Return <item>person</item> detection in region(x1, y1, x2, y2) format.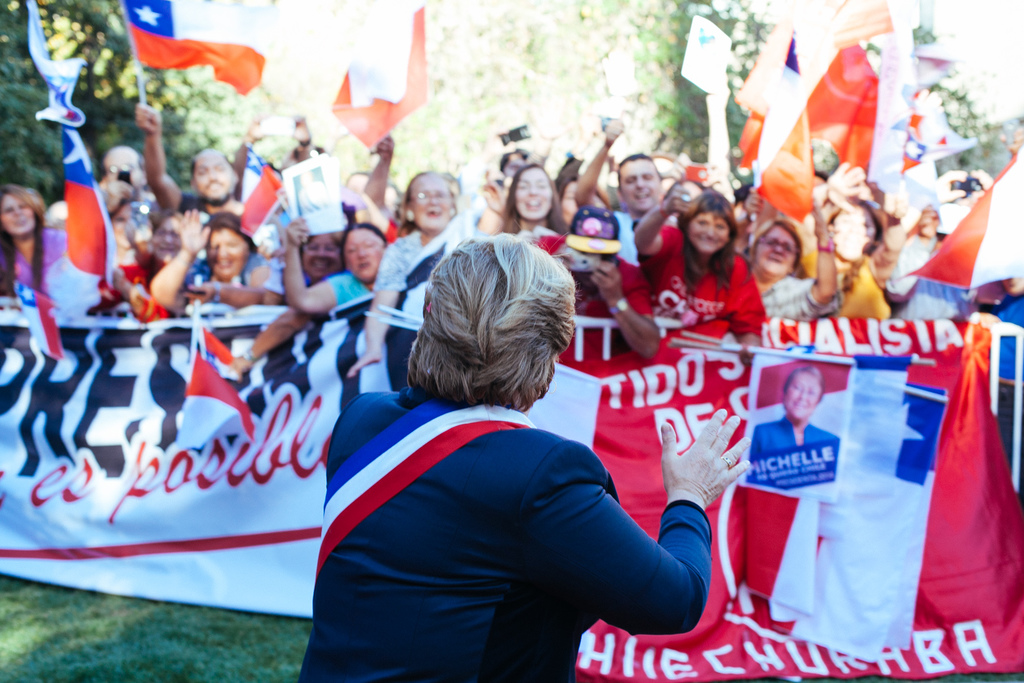
region(299, 230, 751, 682).
